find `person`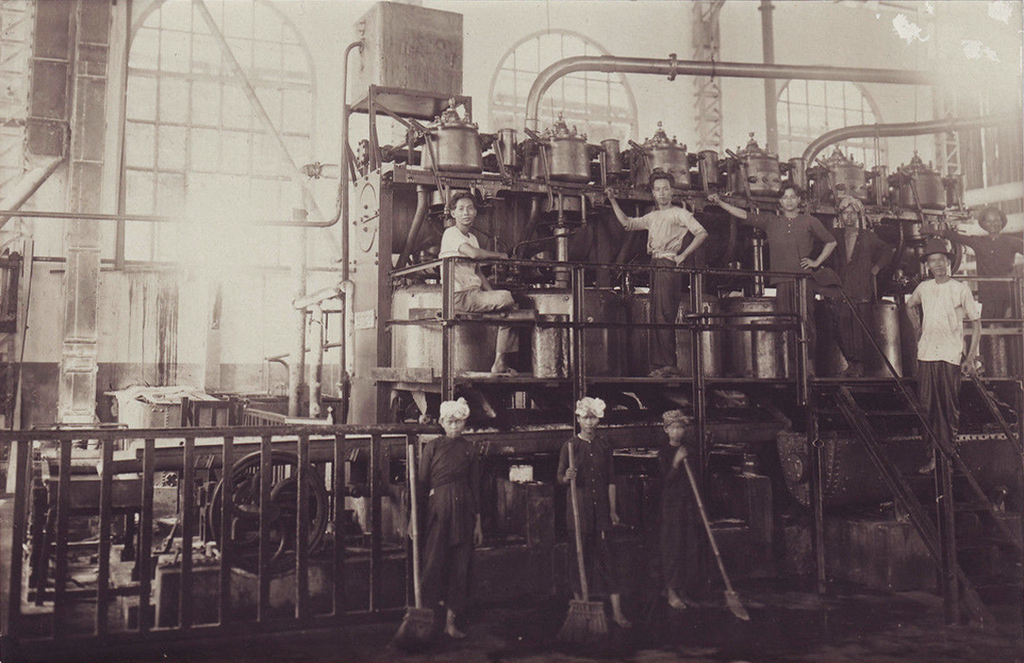
bbox=(823, 189, 891, 380)
